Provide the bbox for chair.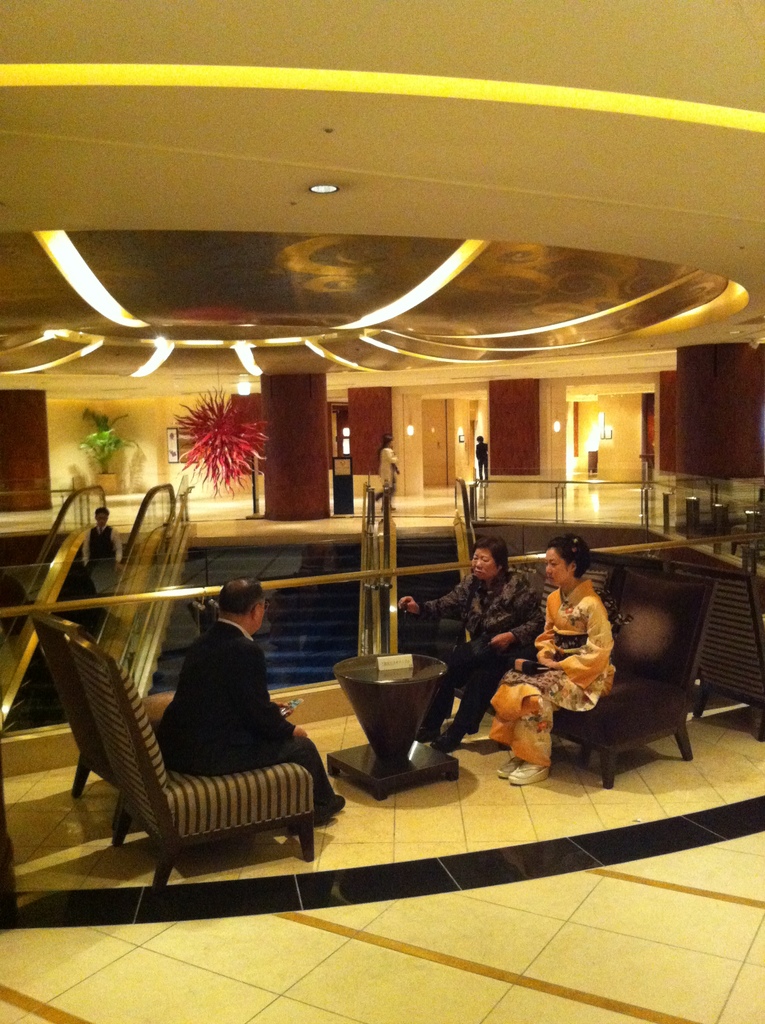
bbox=(532, 561, 720, 787).
